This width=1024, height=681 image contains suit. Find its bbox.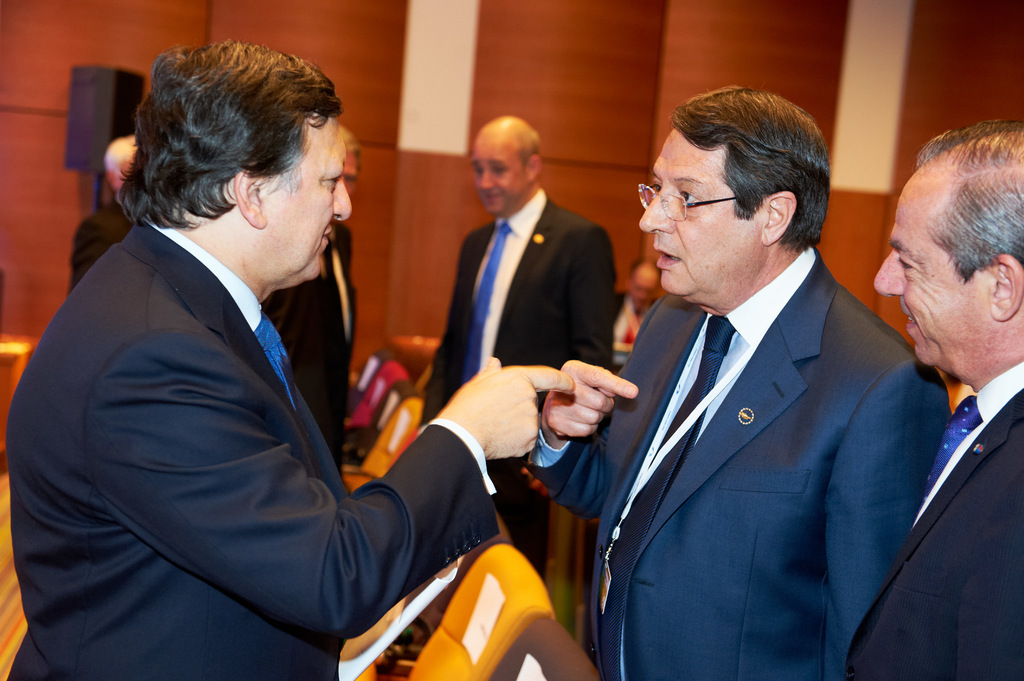
<region>263, 228, 355, 474</region>.
